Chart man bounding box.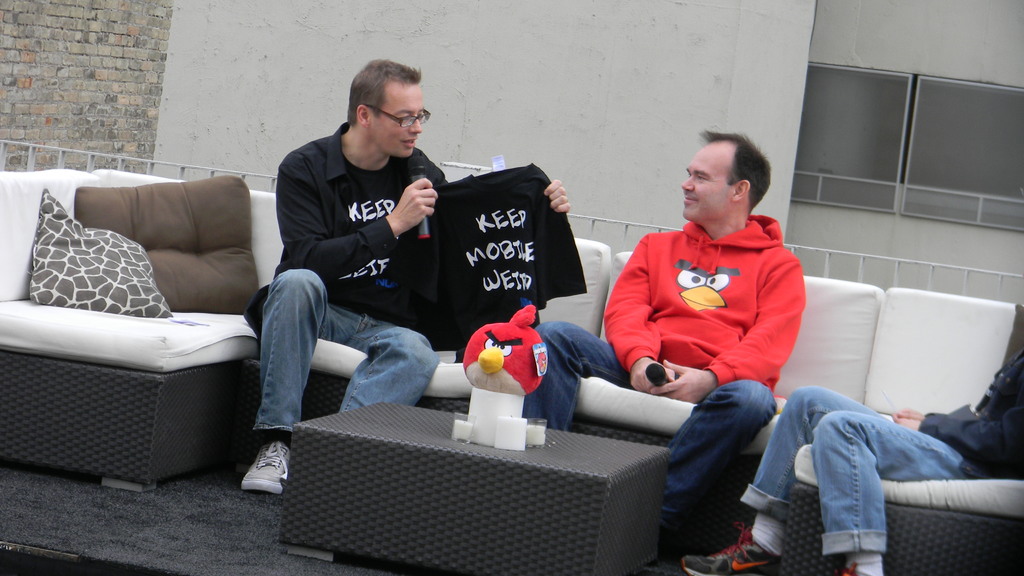
Charted: [239,53,570,496].
